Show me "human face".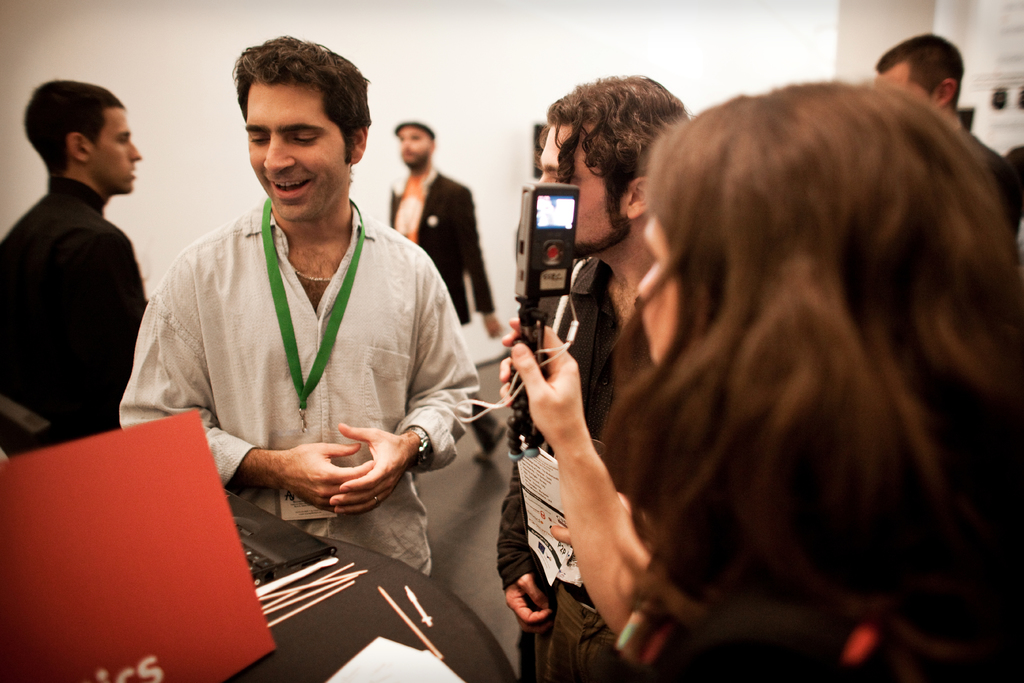
"human face" is here: box(243, 78, 347, 219).
